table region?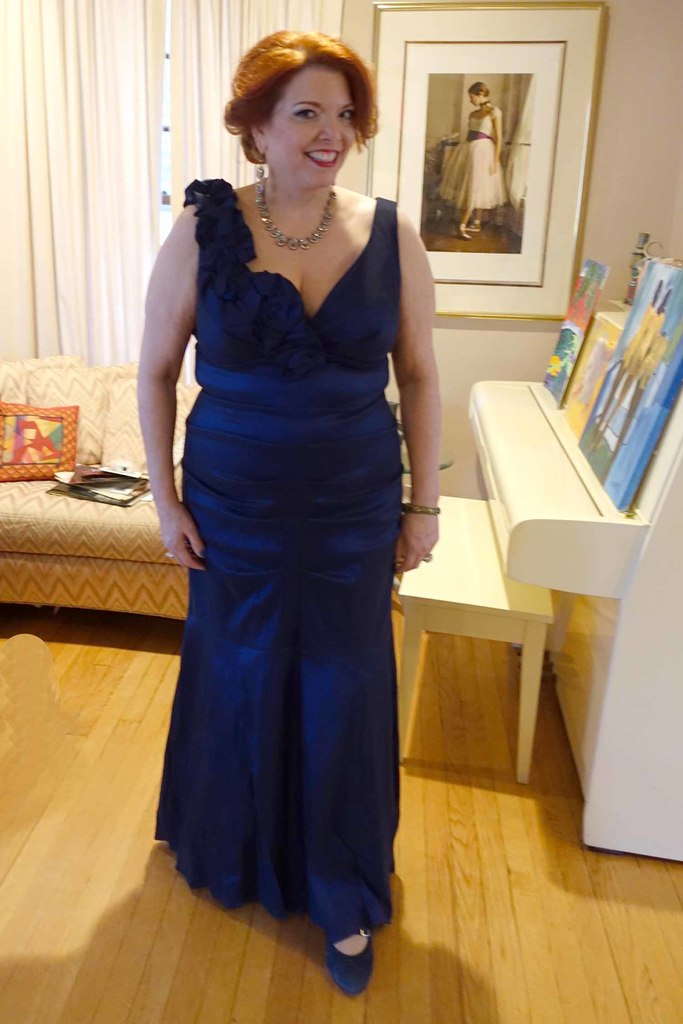
(left=391, top=501, right=559, bottom=781)
